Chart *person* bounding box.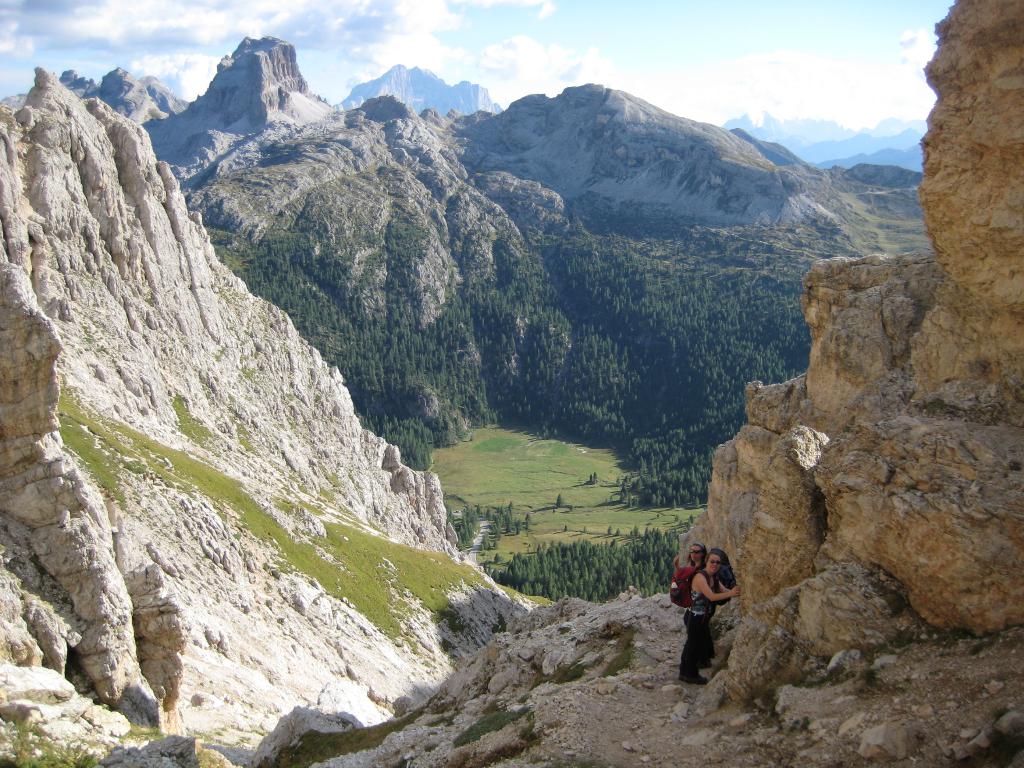
Charted: x1=684 y1=541 x2=707 y2=569.
